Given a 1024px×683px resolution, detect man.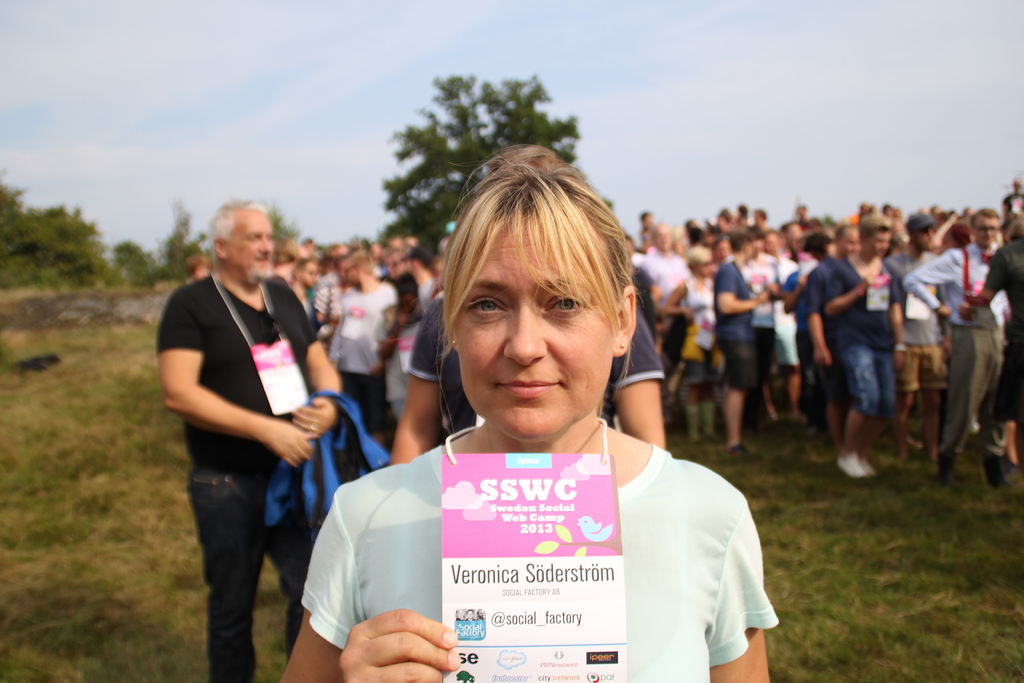
188/253/209/281.
